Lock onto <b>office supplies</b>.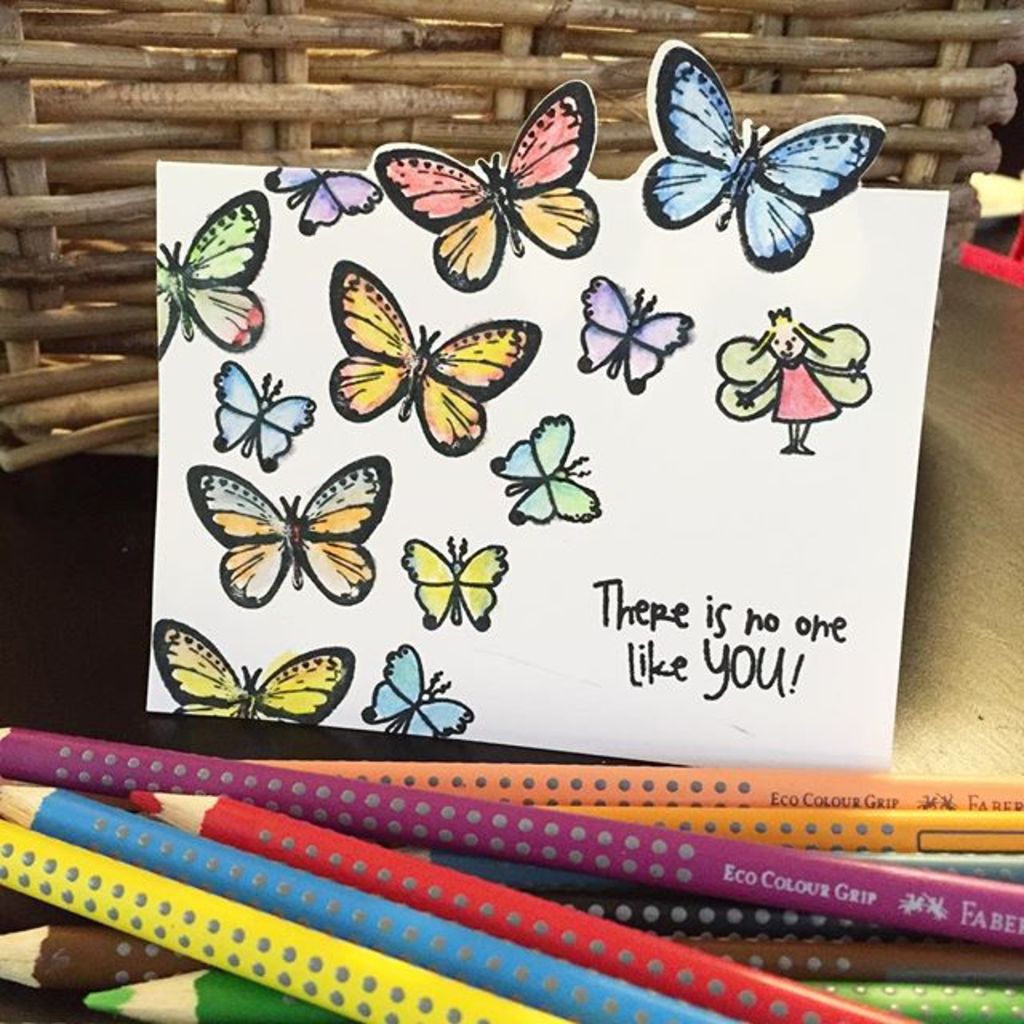
Locked: 605 891 843 923.
